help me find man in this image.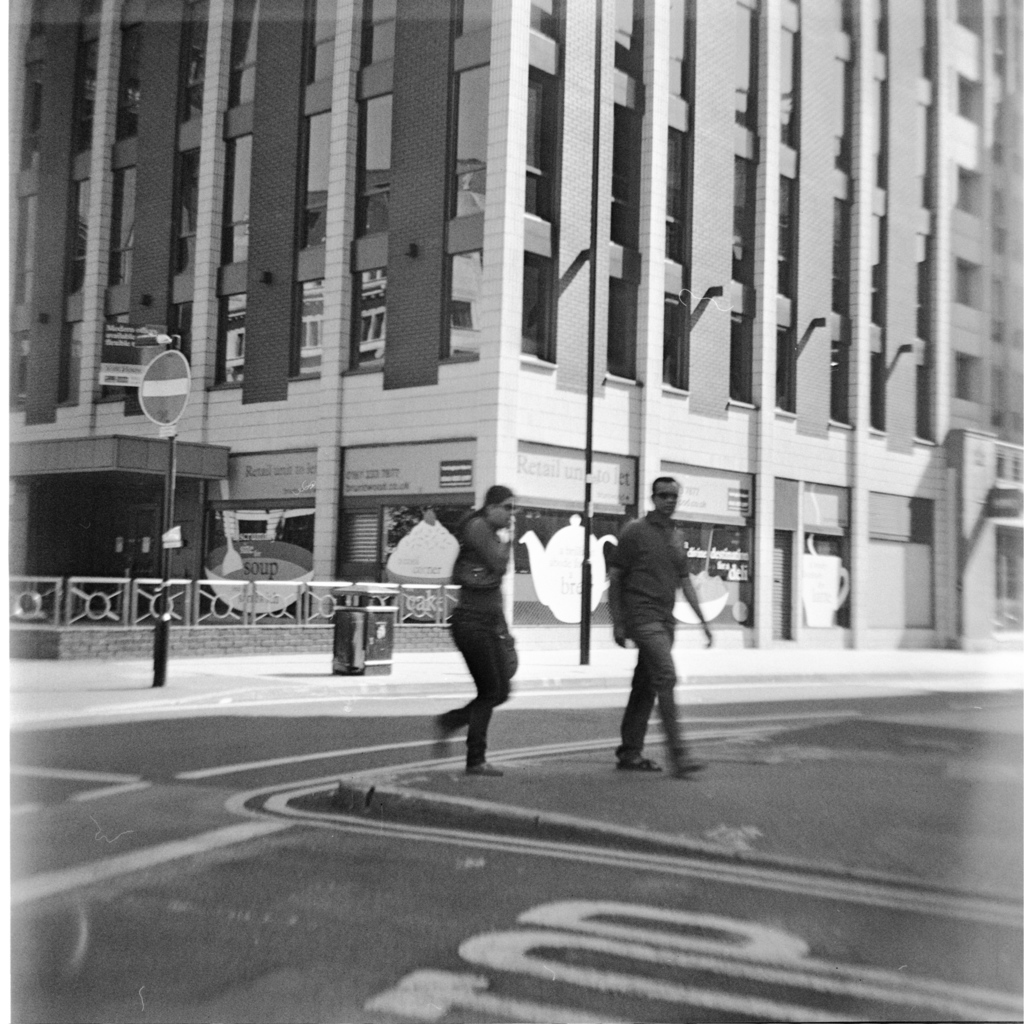
Found it: [x1=594, y1=478, x2=717, y2=783].
